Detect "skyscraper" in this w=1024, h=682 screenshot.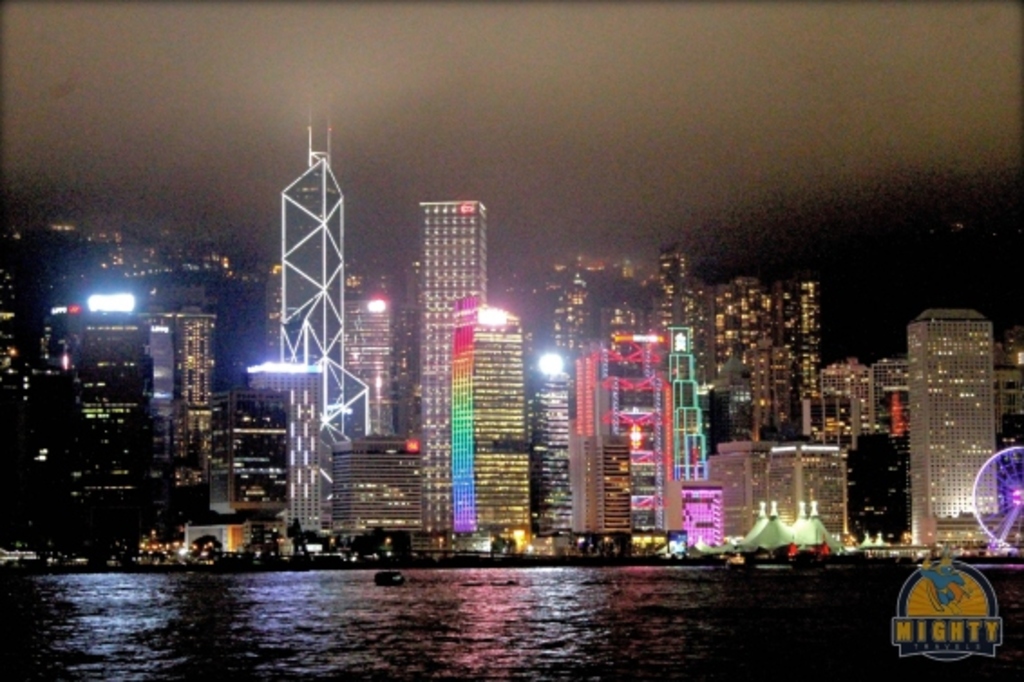
Detection: BBox(329, 270, 394, 425).
